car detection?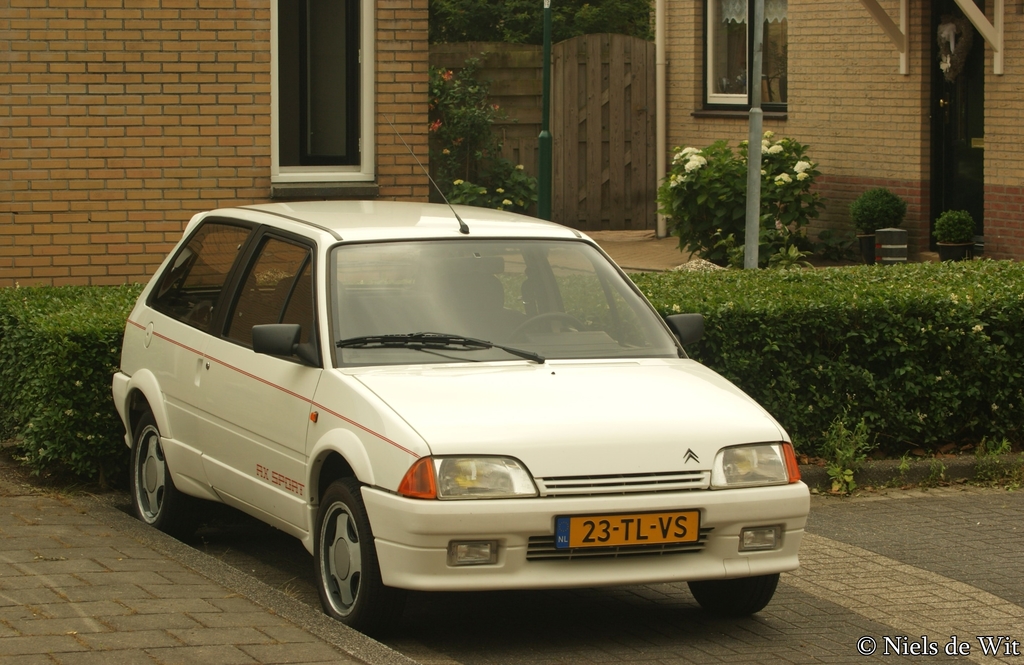
region(107, 111, 813, 628)
